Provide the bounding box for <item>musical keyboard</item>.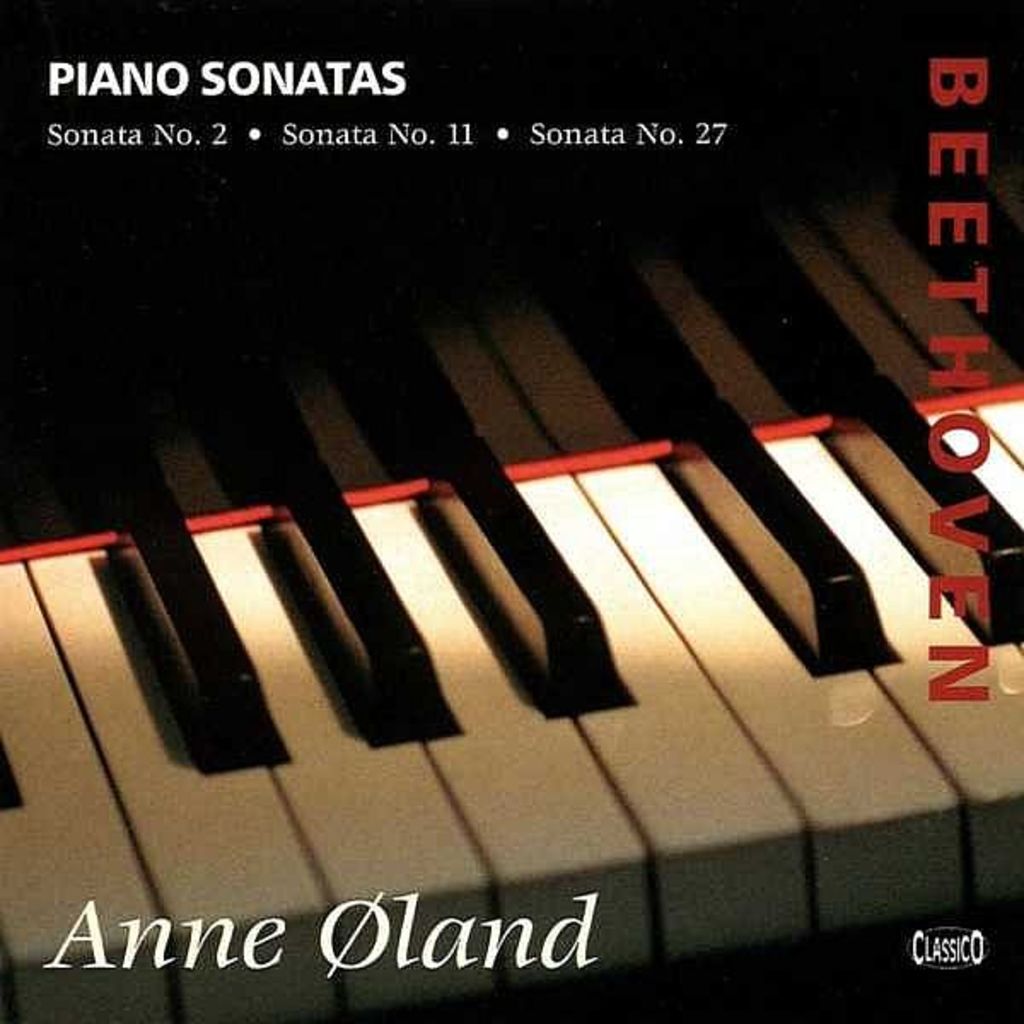
[0, 377, 1022, 1022].
